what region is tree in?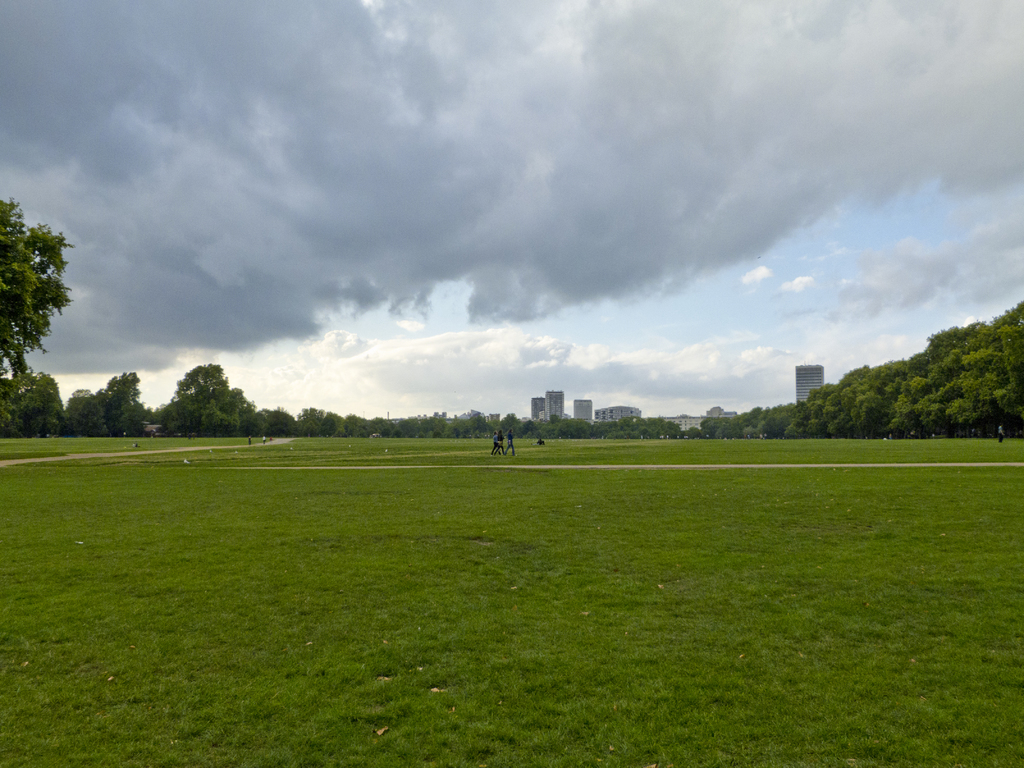
rect(149, 355, 239, 438).
